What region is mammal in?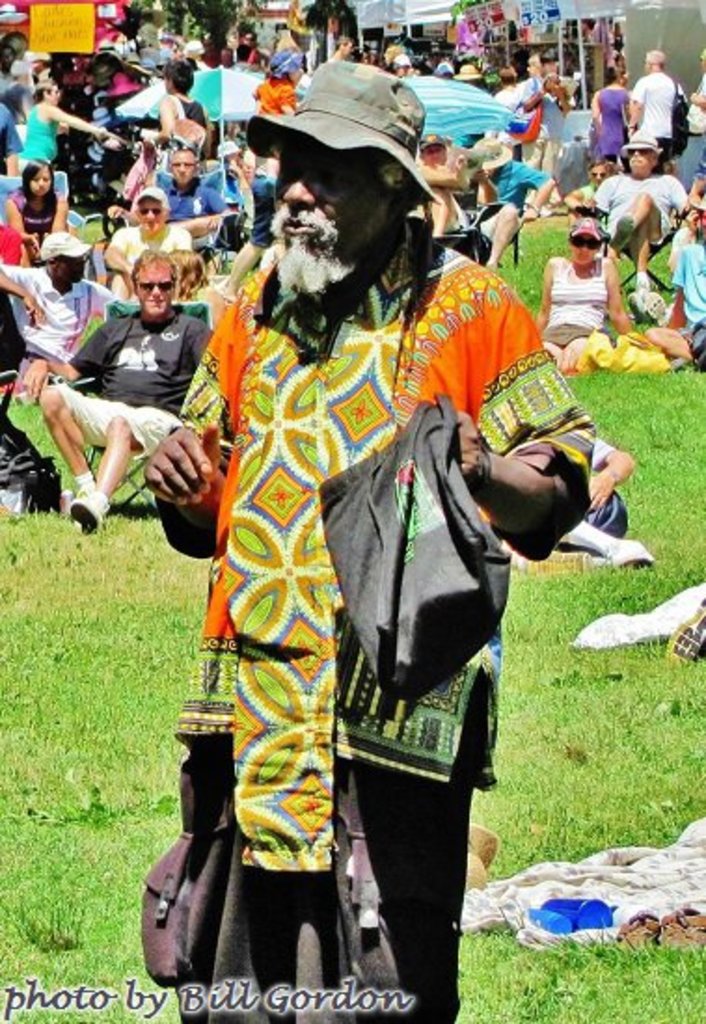
box(253, 43, 309, 171).
